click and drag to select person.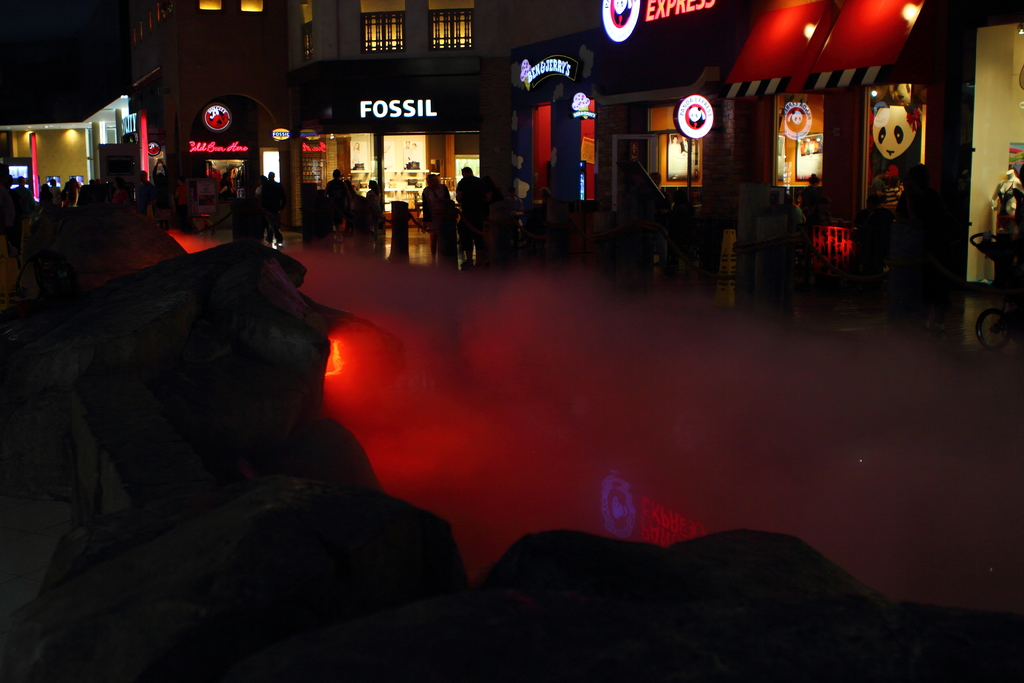
Selection: x1=455 y1=167 x2=495 y2=267.
